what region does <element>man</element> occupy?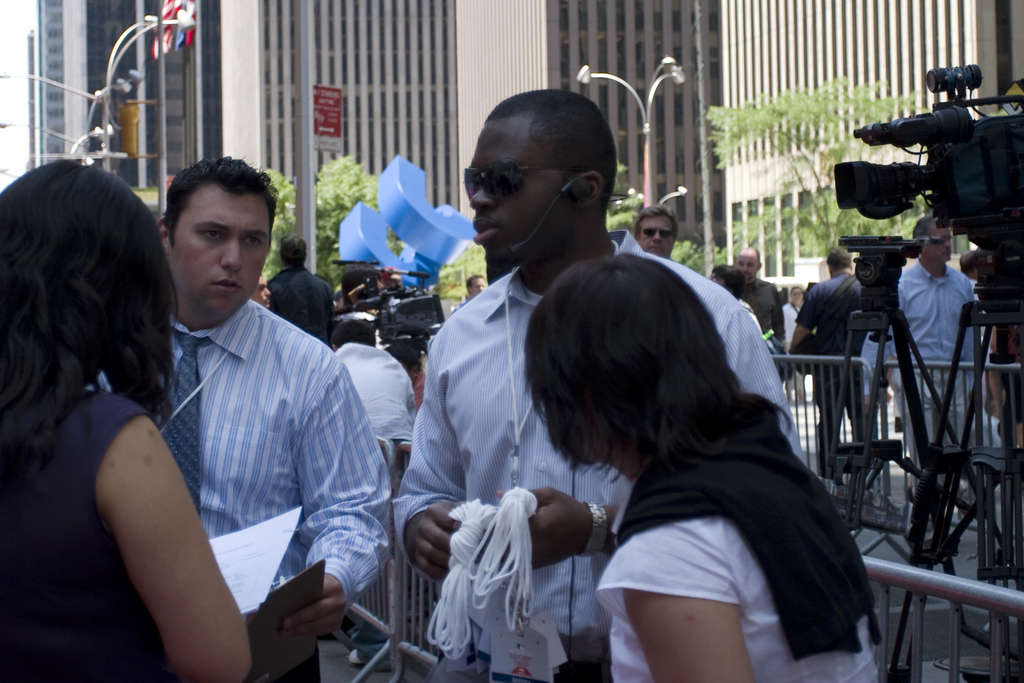
738,248,761,276.
